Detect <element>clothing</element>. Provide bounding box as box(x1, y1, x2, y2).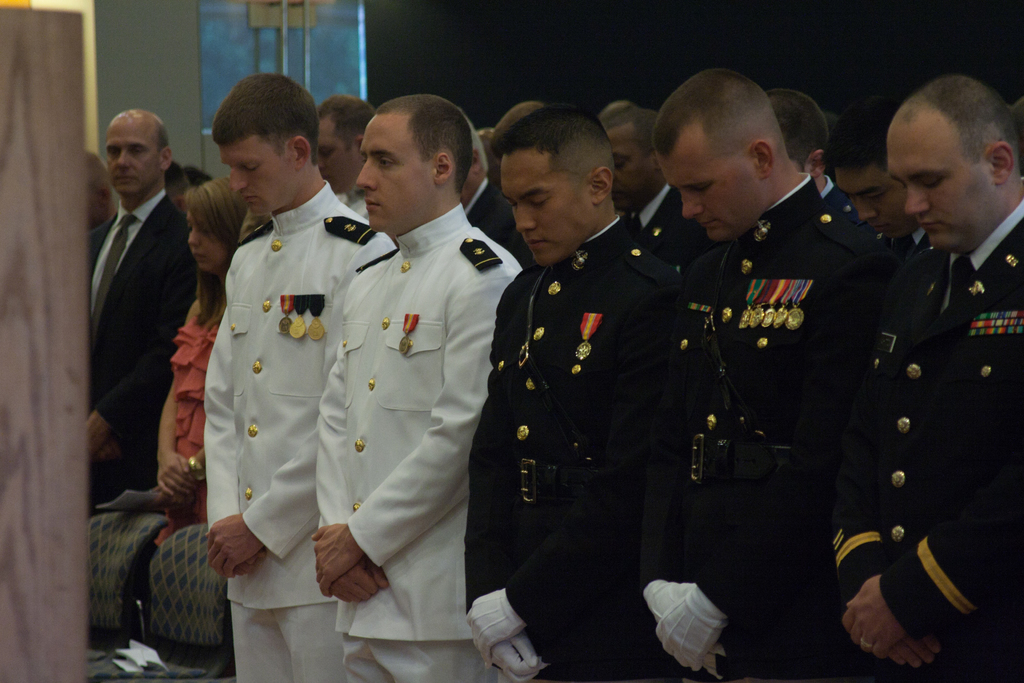
box(313, 206, 526, 682).
